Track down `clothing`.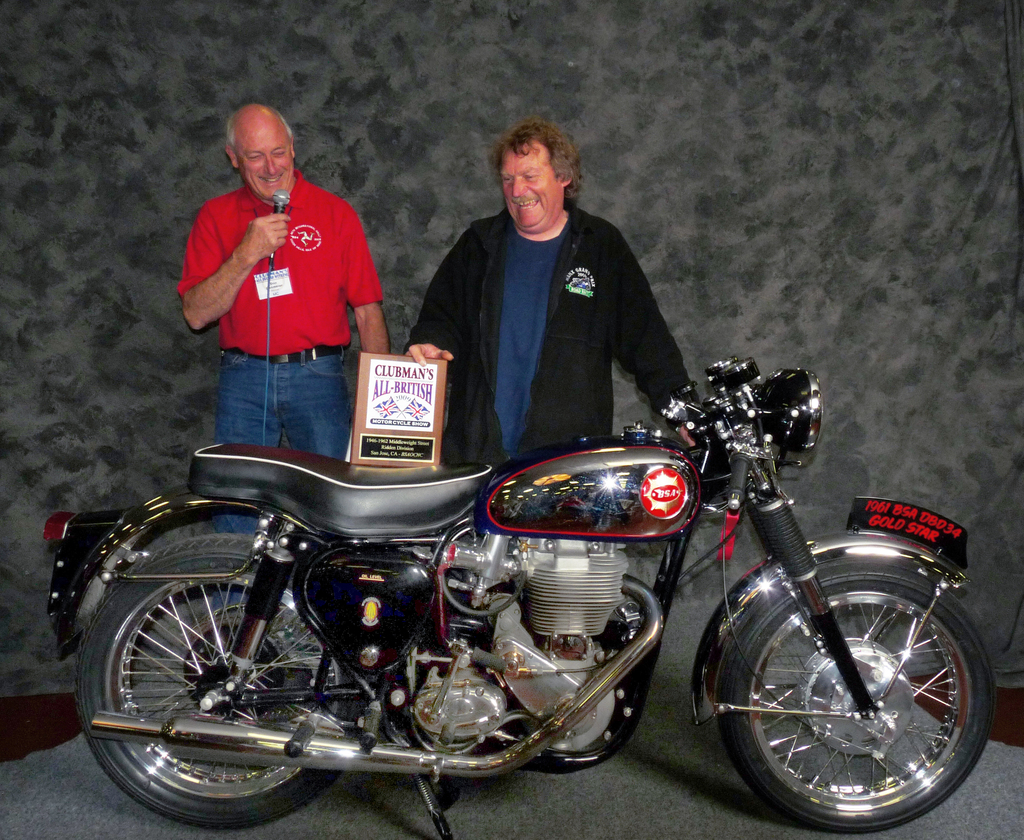
Tracked to detection(404, 205, 704, 581).
